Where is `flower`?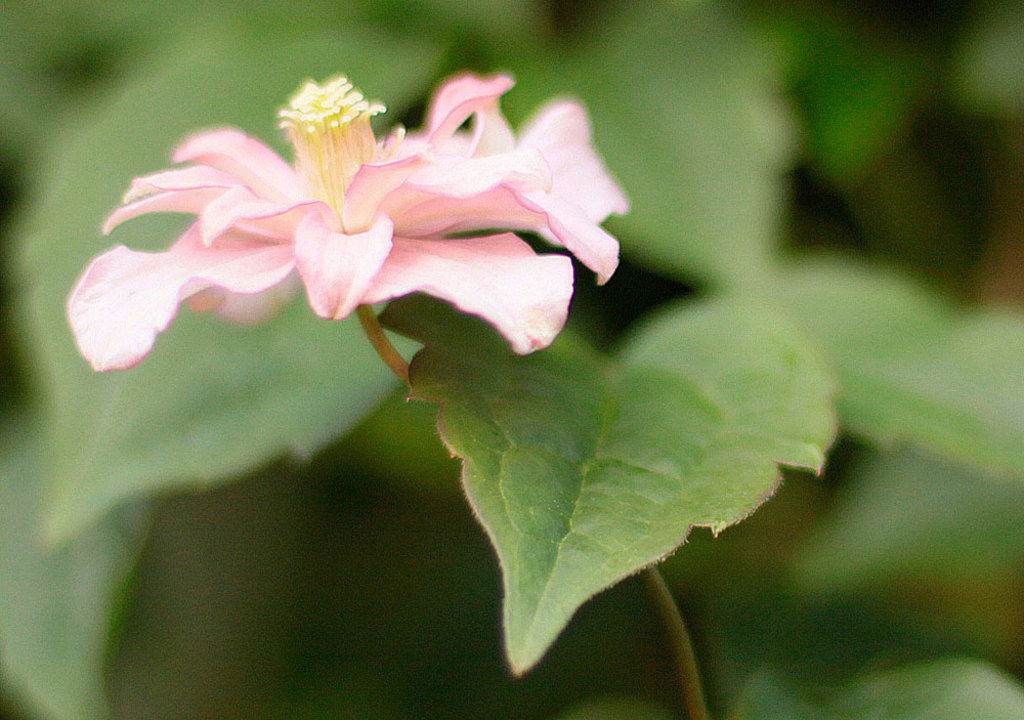
[left=62, top=77, right=616, bottom=369].
